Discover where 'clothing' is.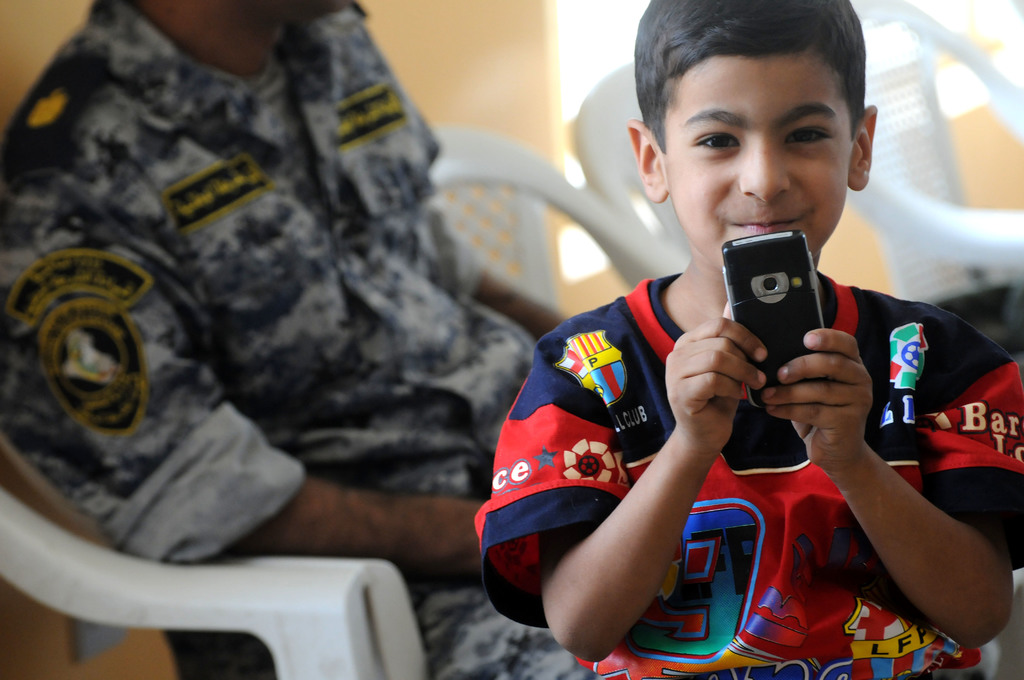
Discovered at <box>0,0,586,679</box>.
